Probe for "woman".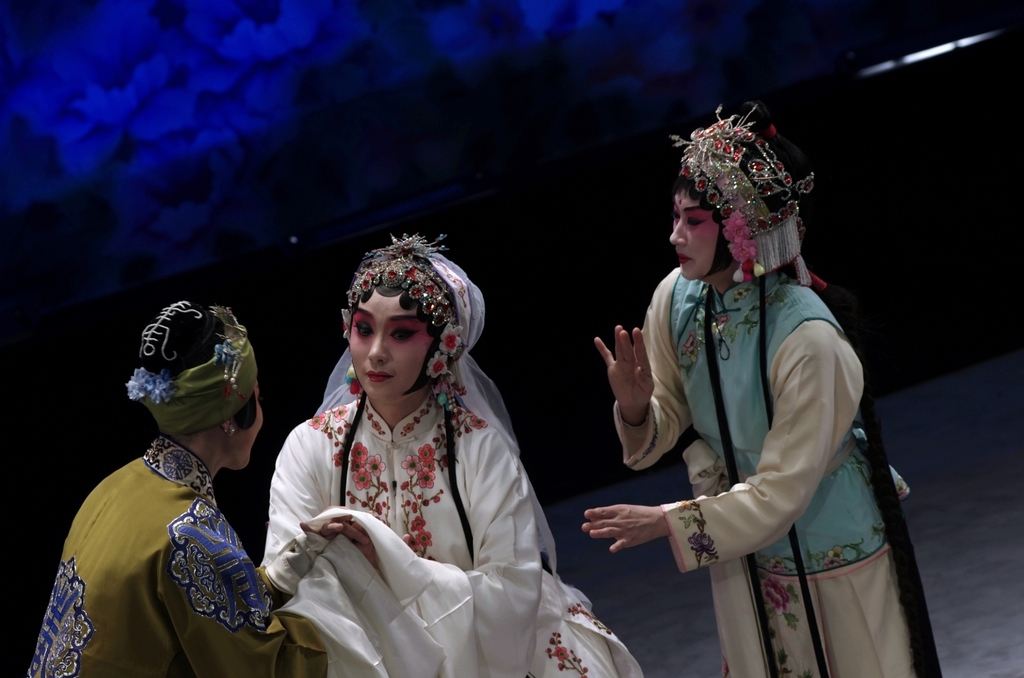
Probe result: rect(578, 92, 951, 677).
